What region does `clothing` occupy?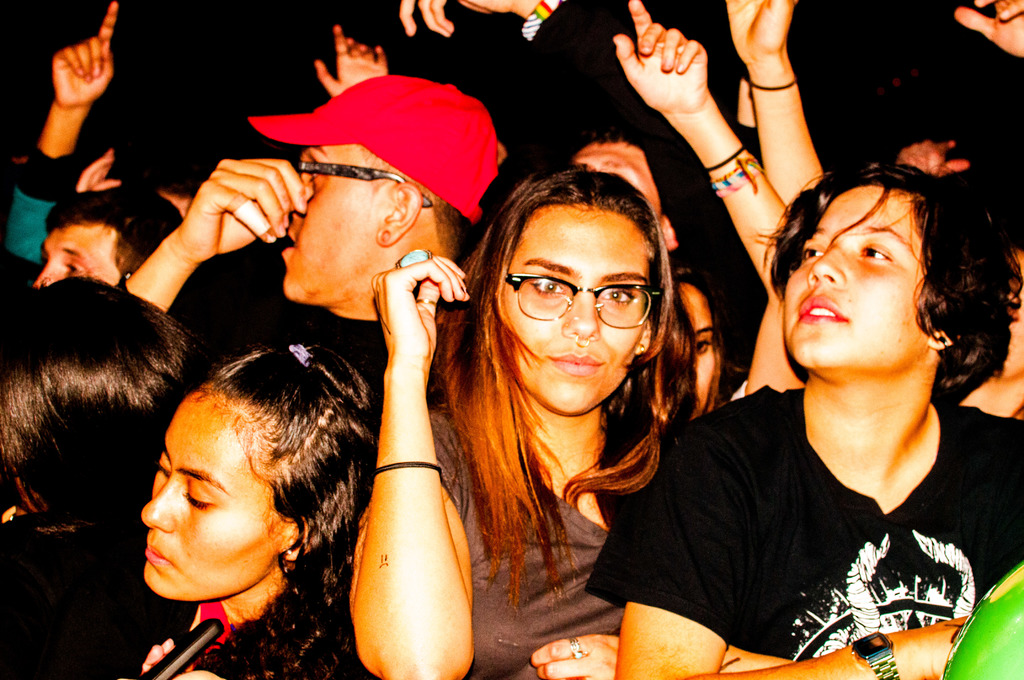
rect(115, 569, 360, 679).
